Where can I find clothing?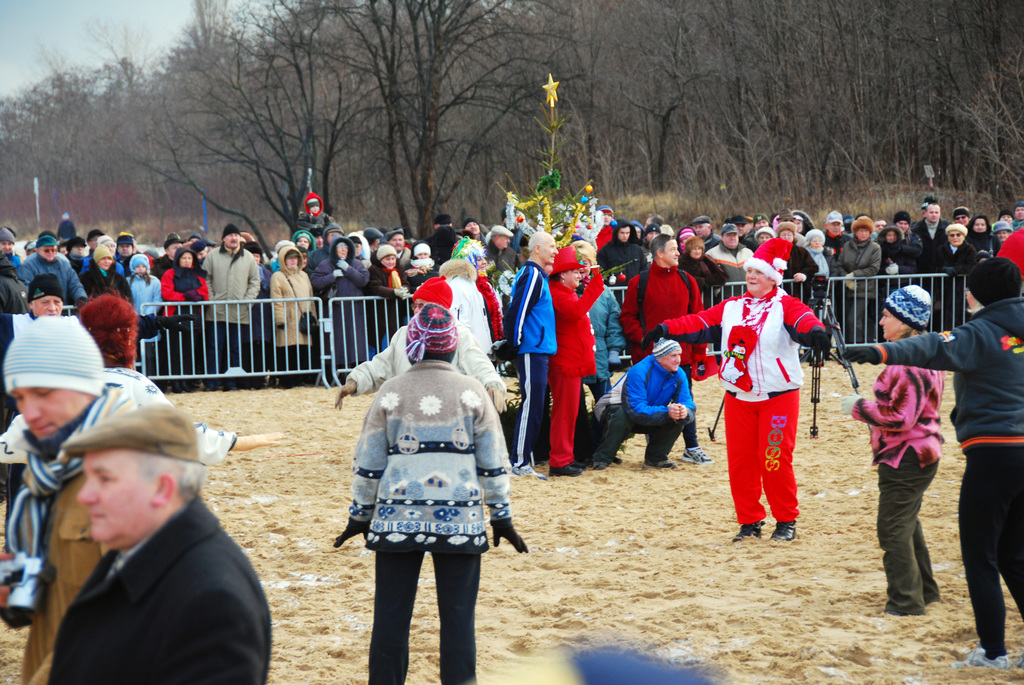
You can find it at locate(838, 240, 874, 344).
